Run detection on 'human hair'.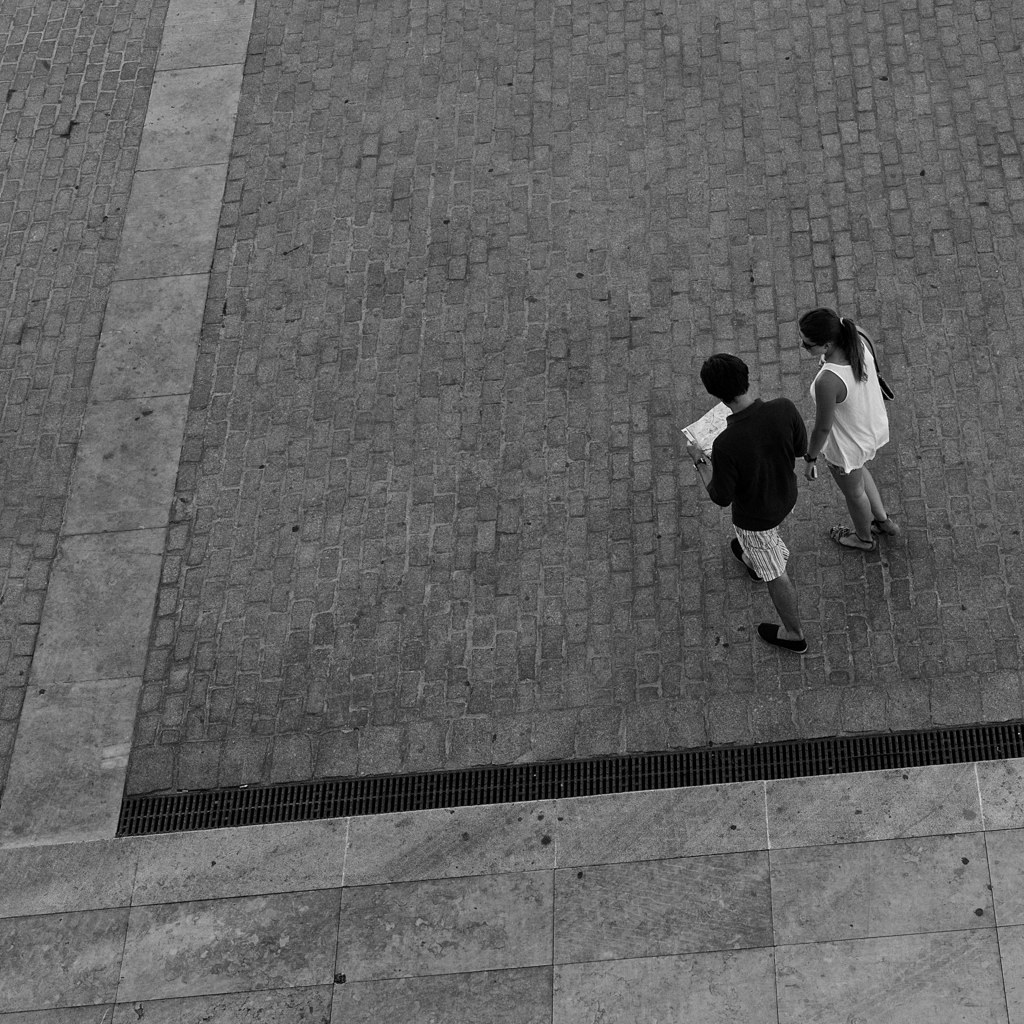
Result: <bbox>802, 308, 870, 383</bbox>.
